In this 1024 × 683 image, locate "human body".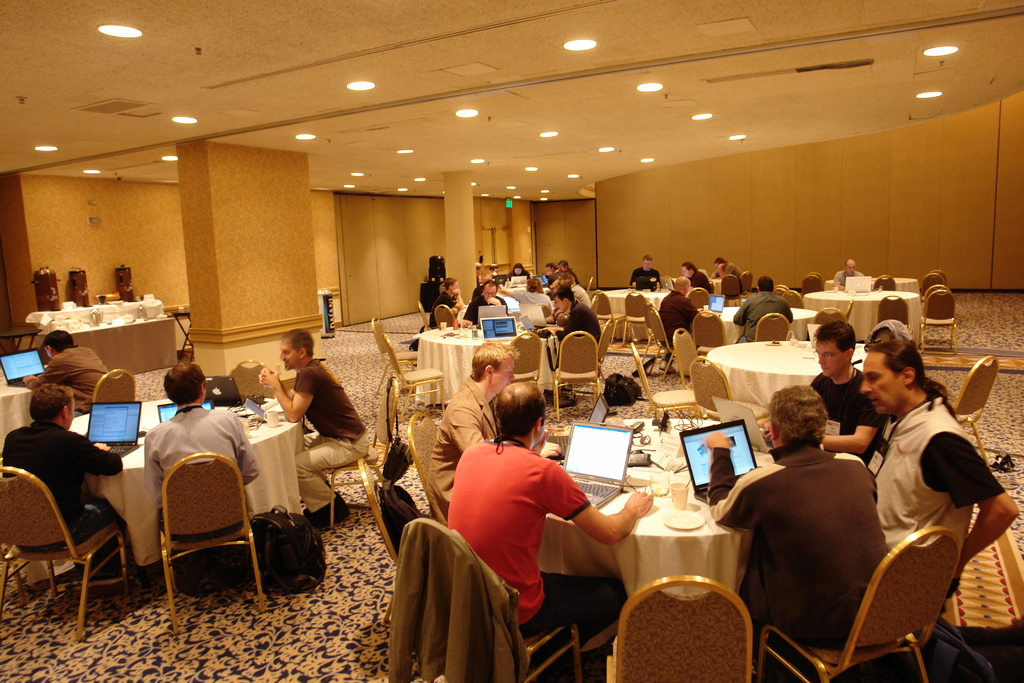
Bounding box: l=540, t=302, r=604, b=377.
